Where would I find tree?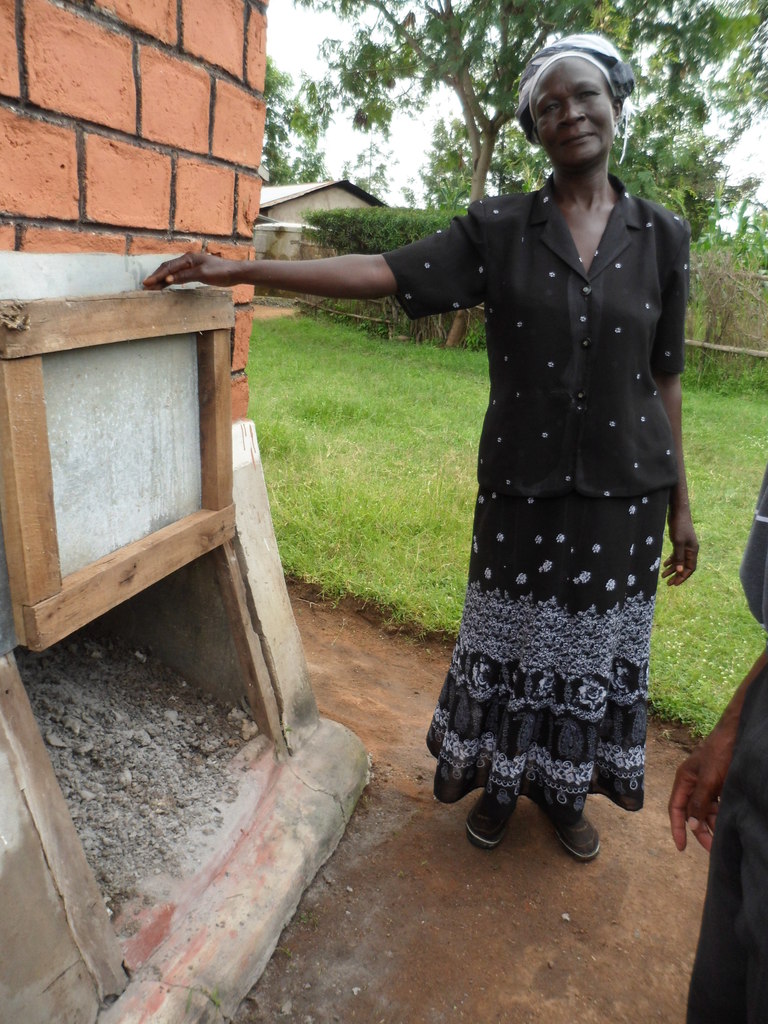
At 262,56,333,183.
